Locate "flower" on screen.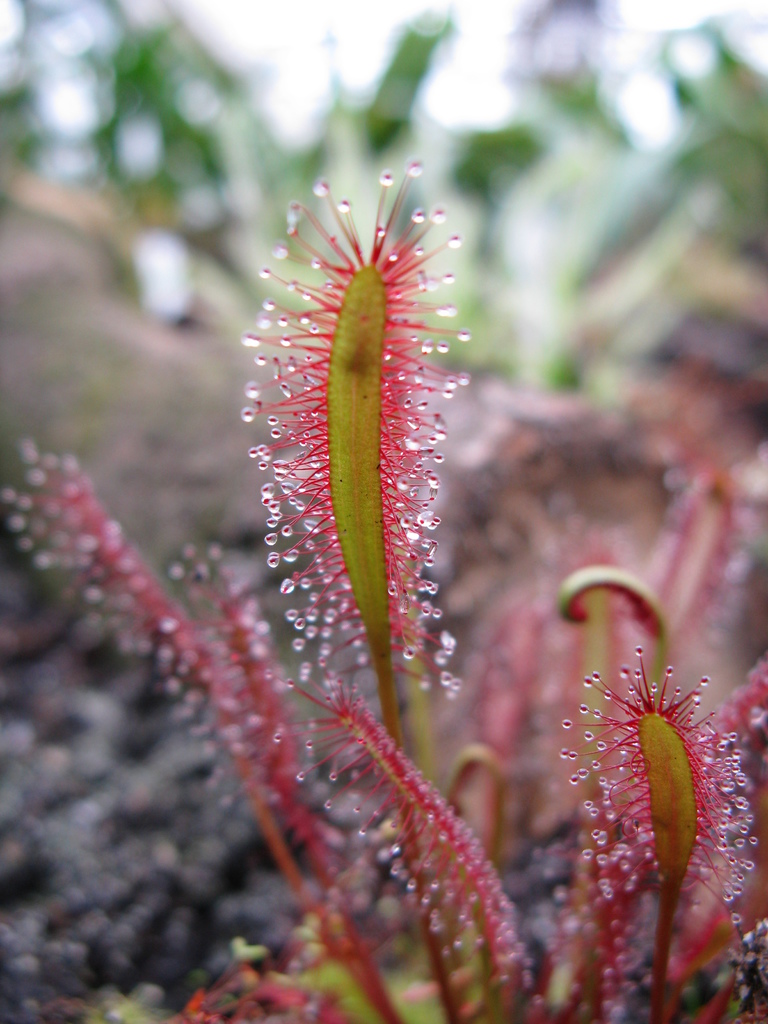
On screen at rect(221, 149, 483, 673).
